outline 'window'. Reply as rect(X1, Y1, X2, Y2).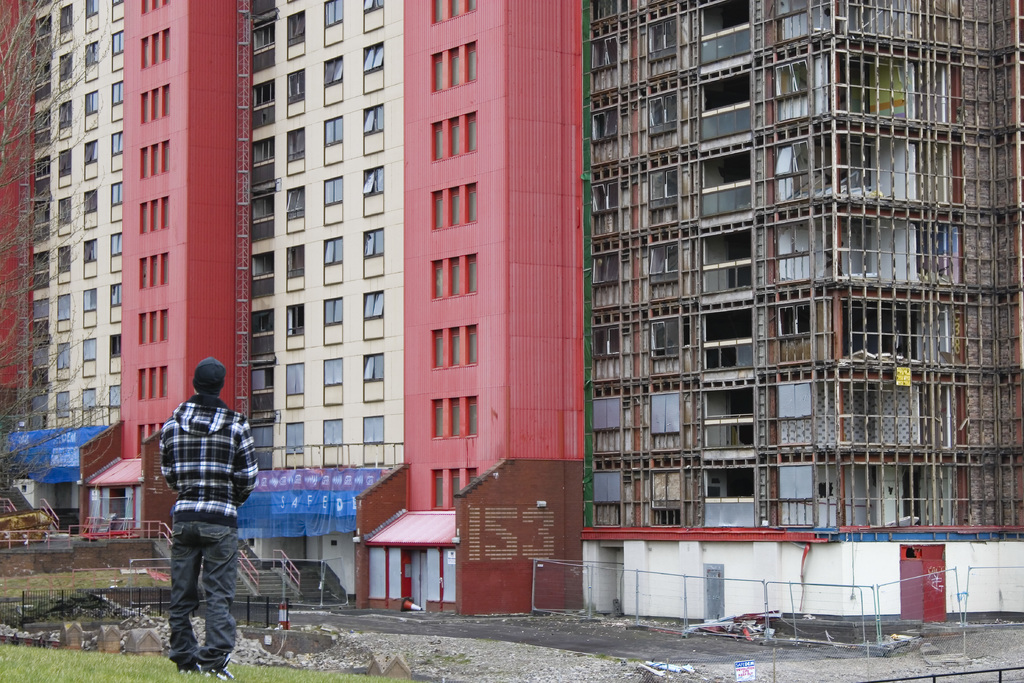
rect(362, 42, 383, 95).
